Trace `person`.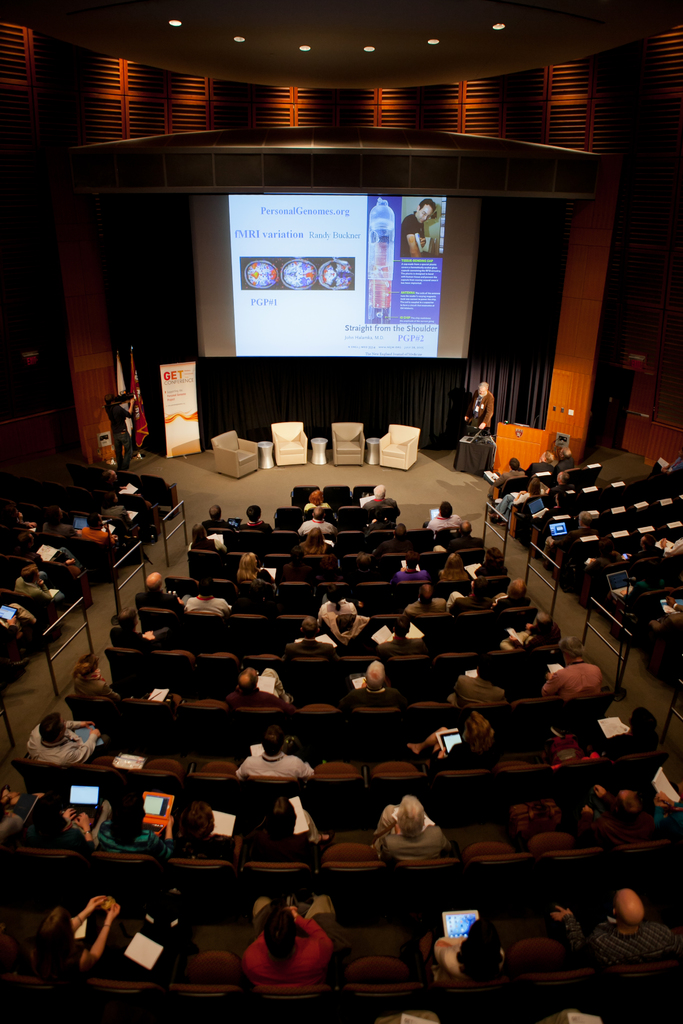
Traced to locate(539, 634, 607, 699).
